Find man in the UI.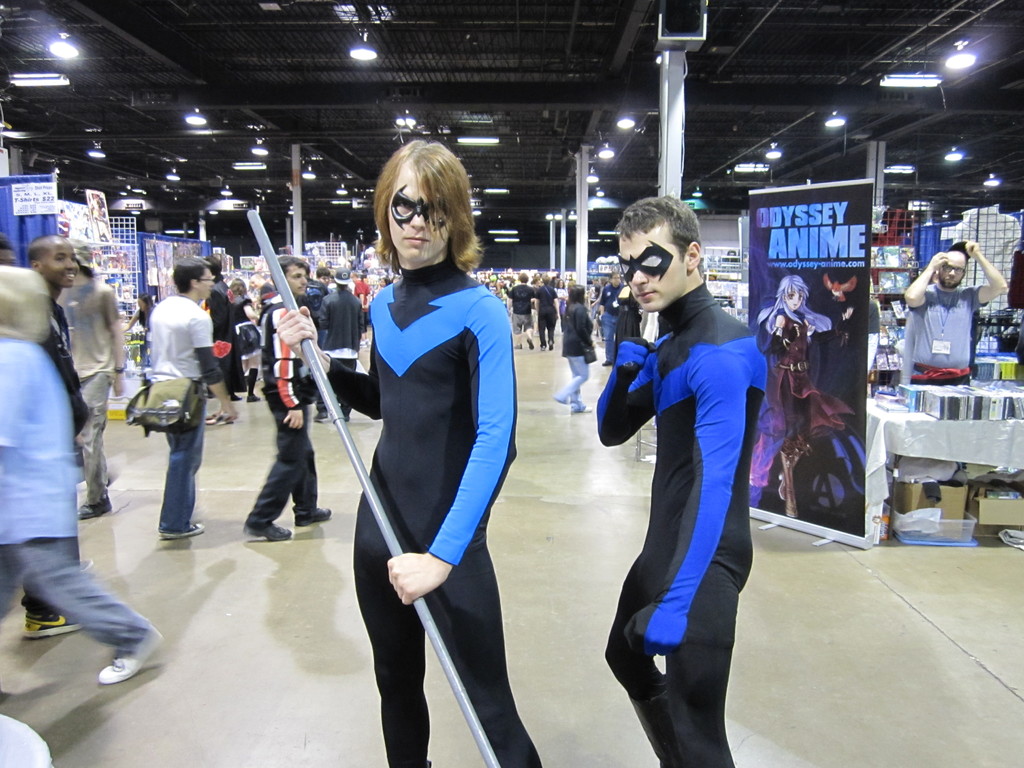
UI element at left=600, top=272, right=625, bottom=373.
